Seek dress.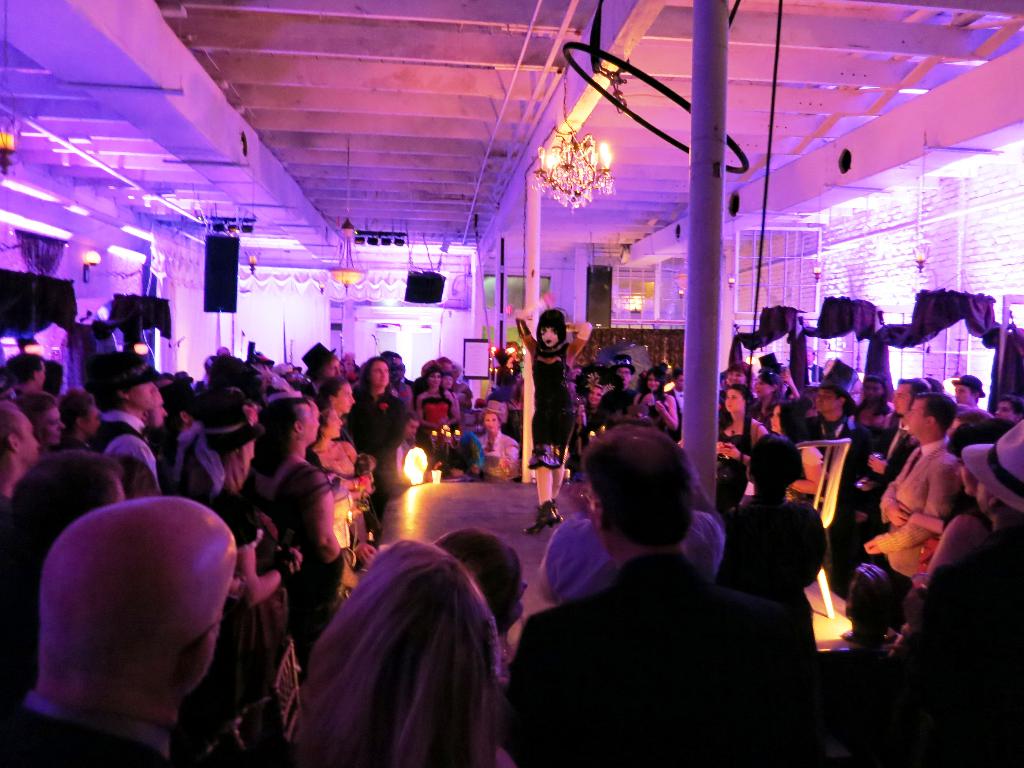
l=320, t=438, r=370, b=542.
